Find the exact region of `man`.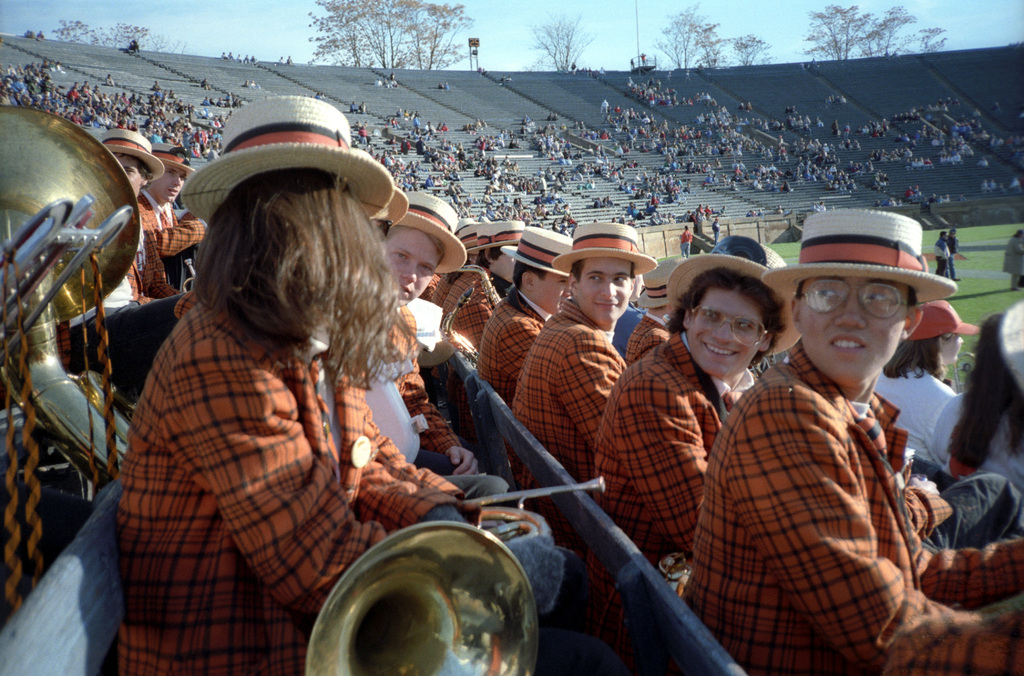
Exact region: crop(441, 220, 491, 316).
